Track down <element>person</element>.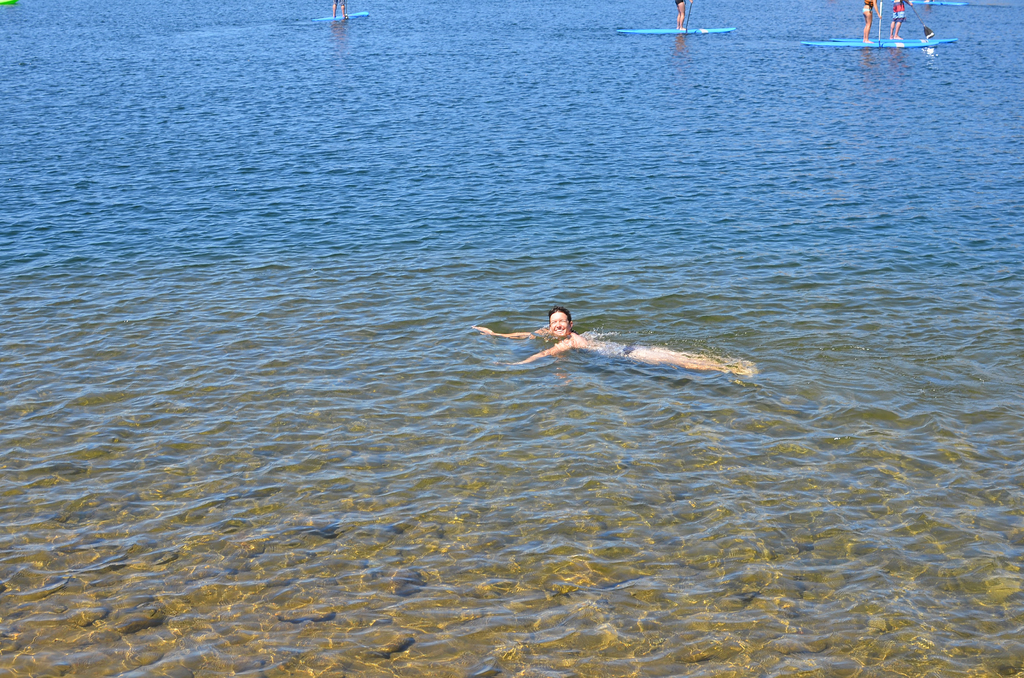
Tracked to bbox(890, 0, 913, 39).
